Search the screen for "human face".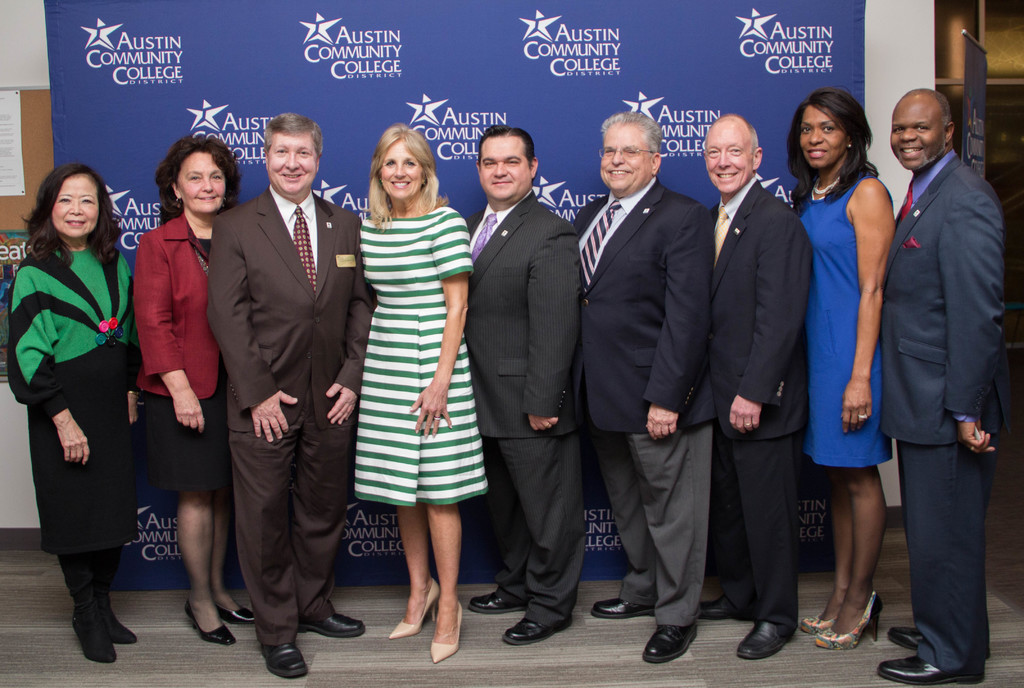
Found at select_region(268, 133, 321, 194).
